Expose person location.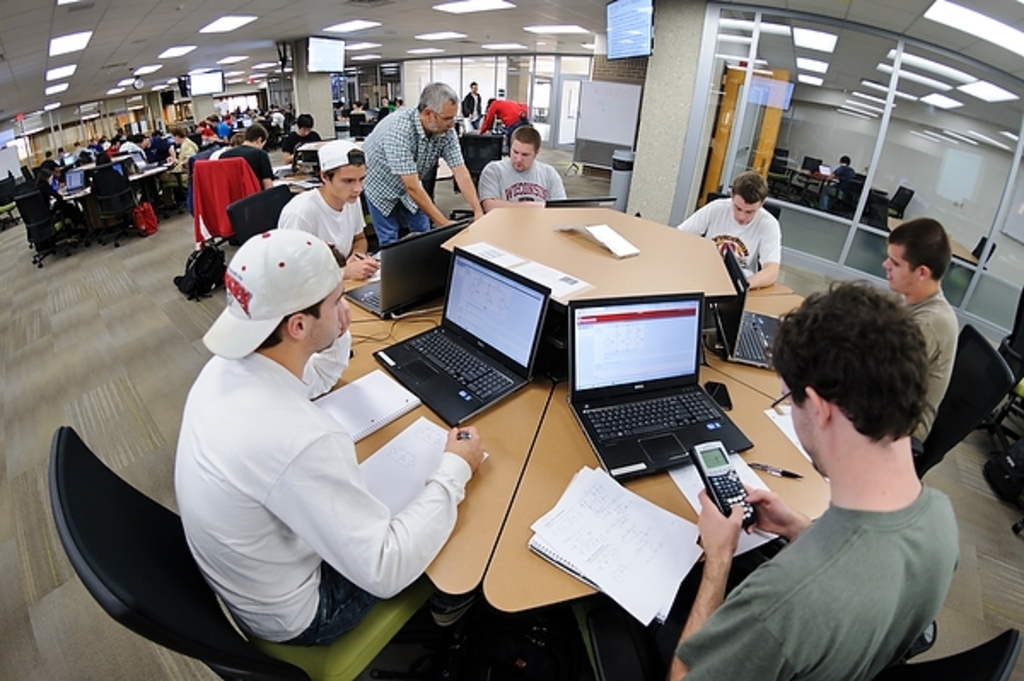
Exposed at box(282, 113, 323, 162).
